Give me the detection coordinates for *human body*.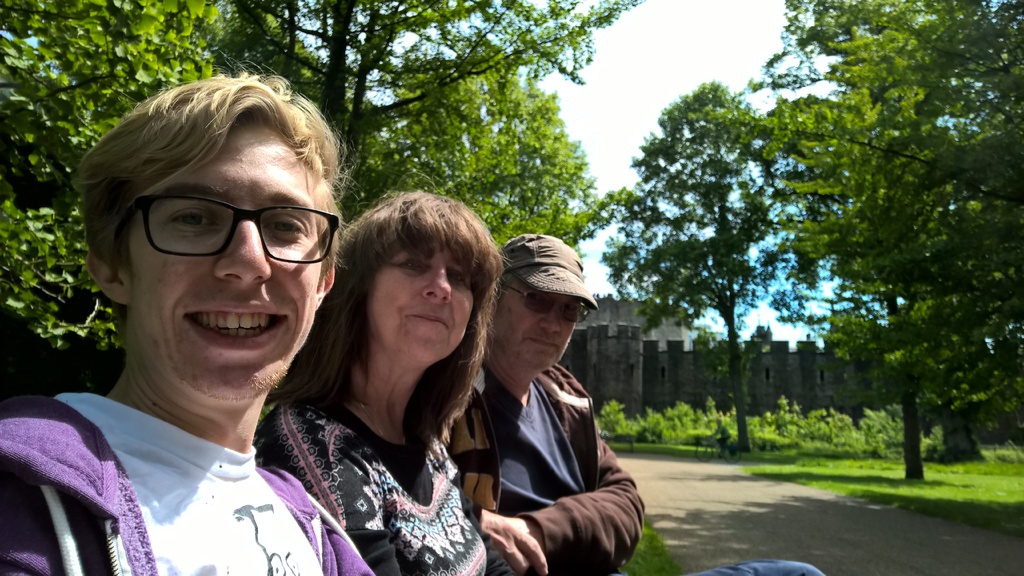
detection(0, 387, 376, 575).
